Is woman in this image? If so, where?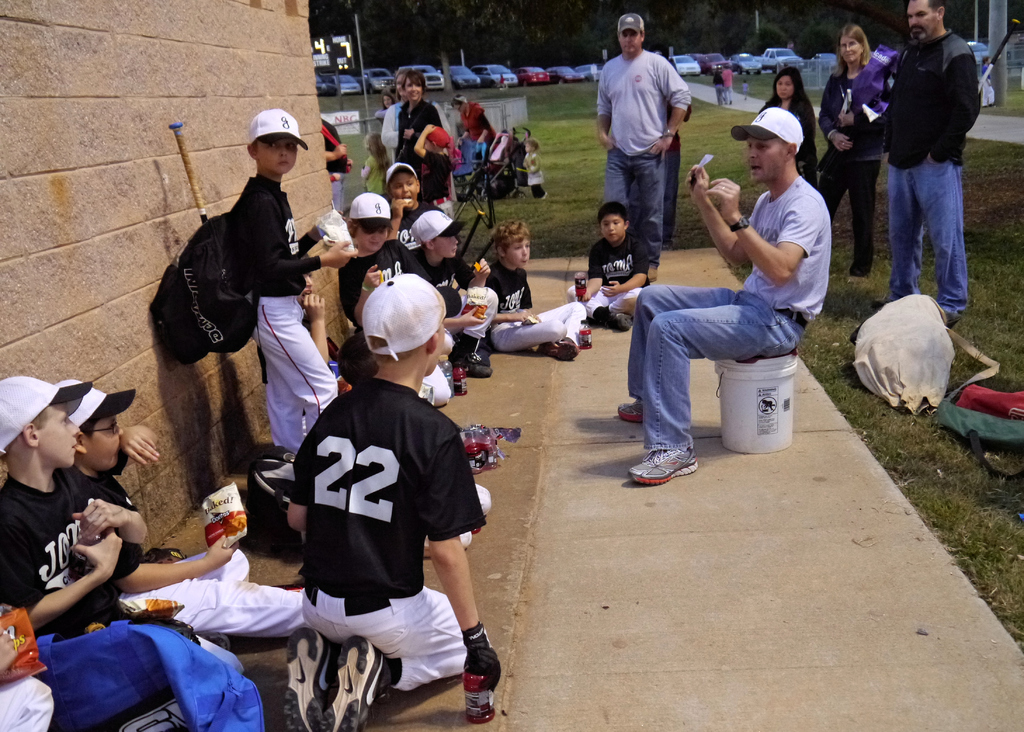
Yes, at Rect(758, 66, 820, 190).
